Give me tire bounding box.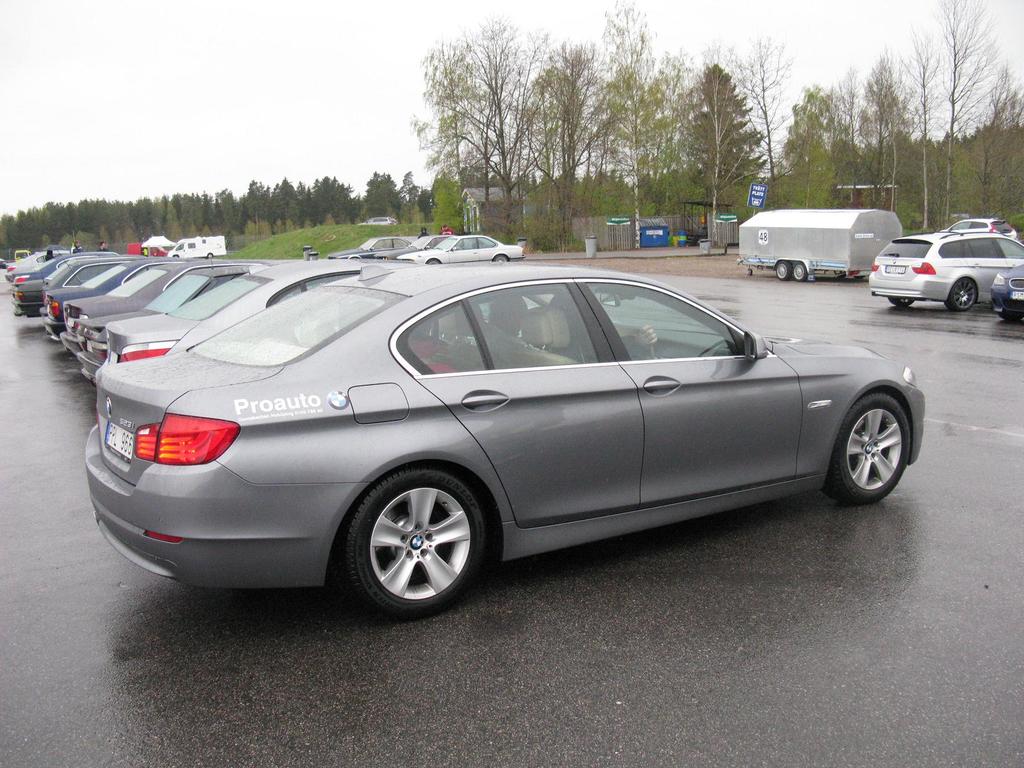
bbox=[831, 395, 911, 503].
